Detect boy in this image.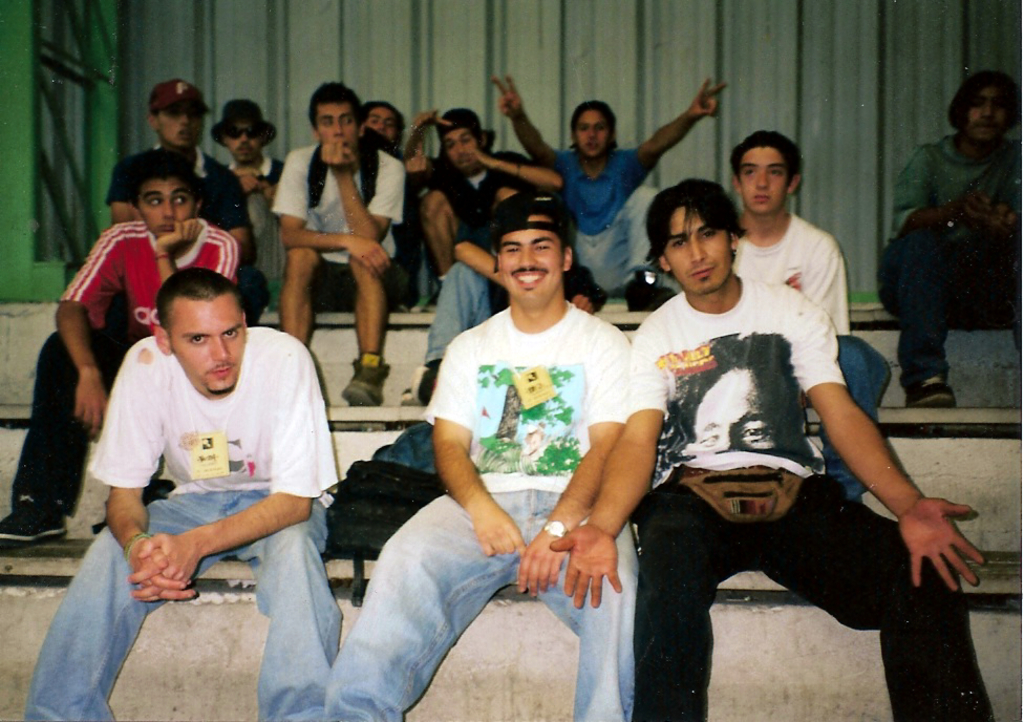
Detection: Rect(279, 80, 409, 409).
